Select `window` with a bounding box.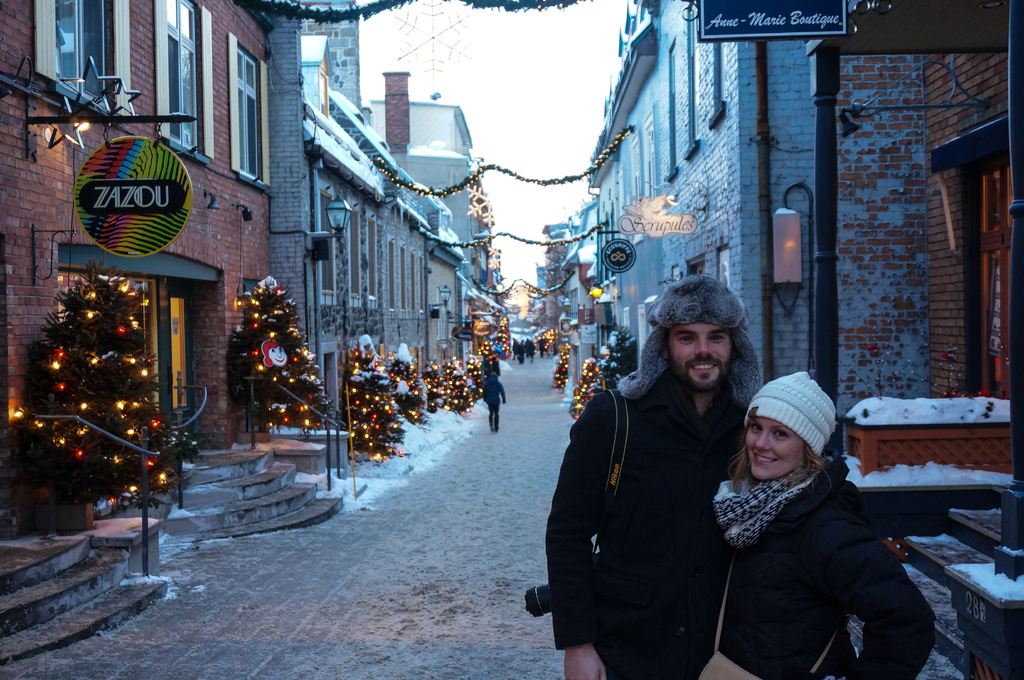
Rect(229, 29, 273, 191).
